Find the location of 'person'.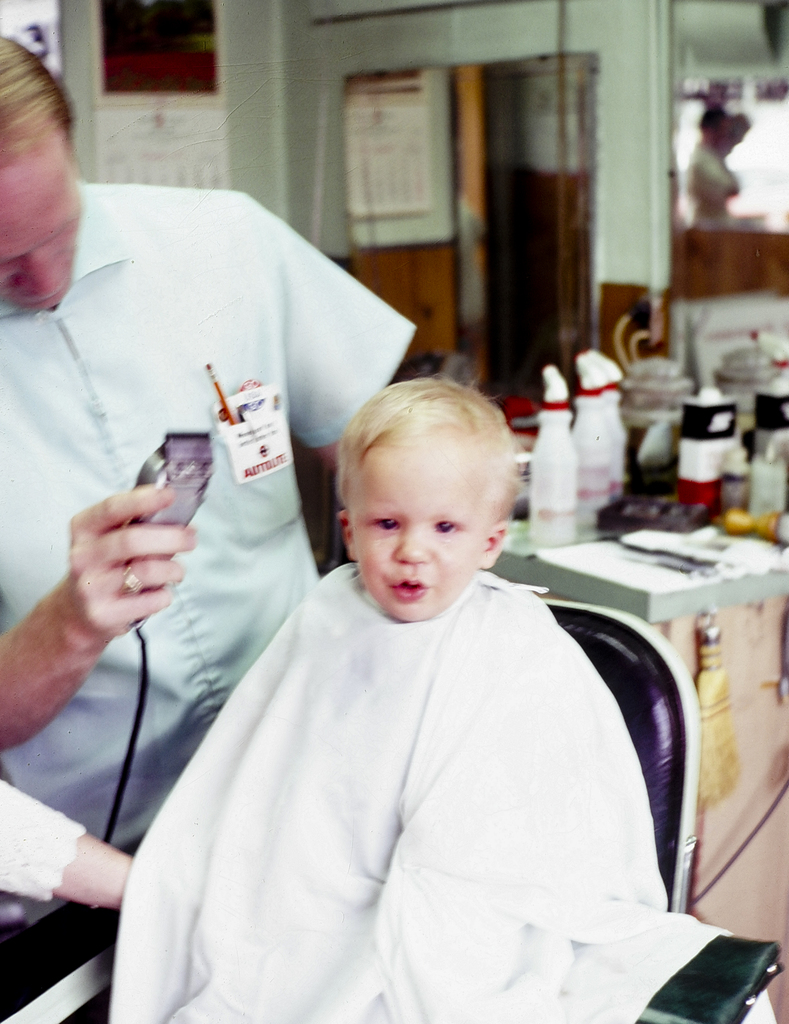
Location: box=[141, 348, 697, 1006].
